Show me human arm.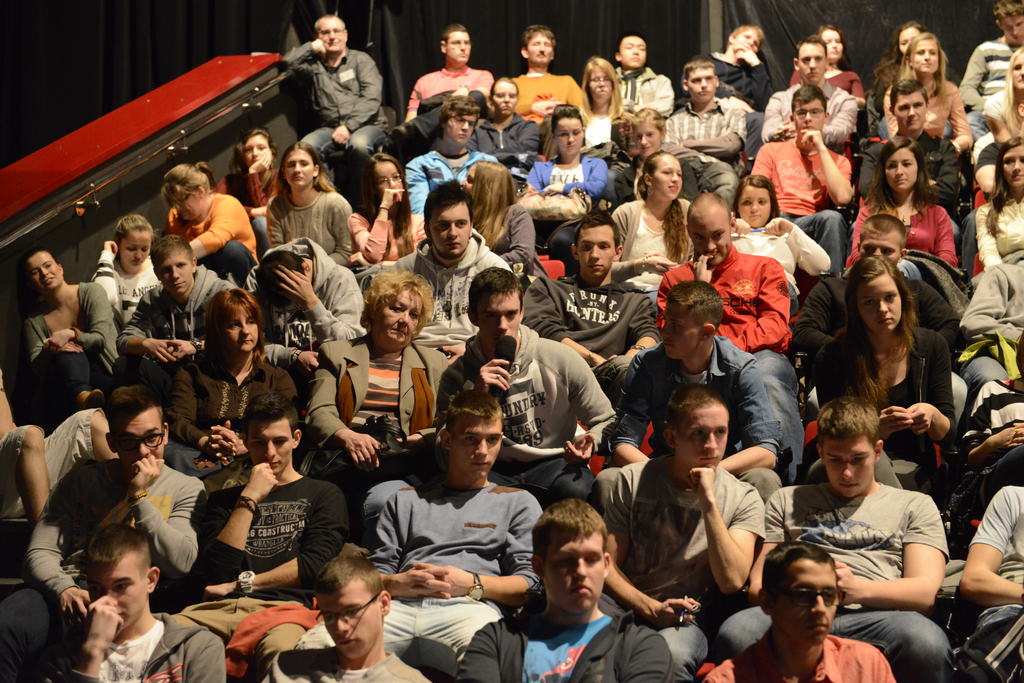
human arm is here: pyautogui.locateOnScreen(902, 330, 956, 442).
